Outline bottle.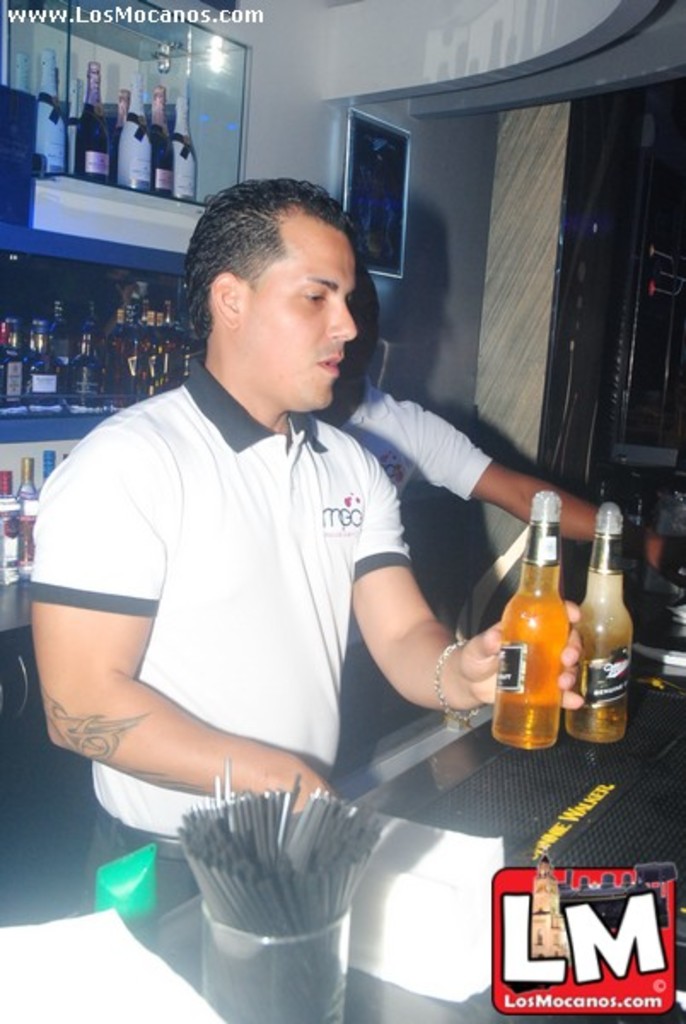
Outline: x1=462 y1=486 x2=582 y2=753.
